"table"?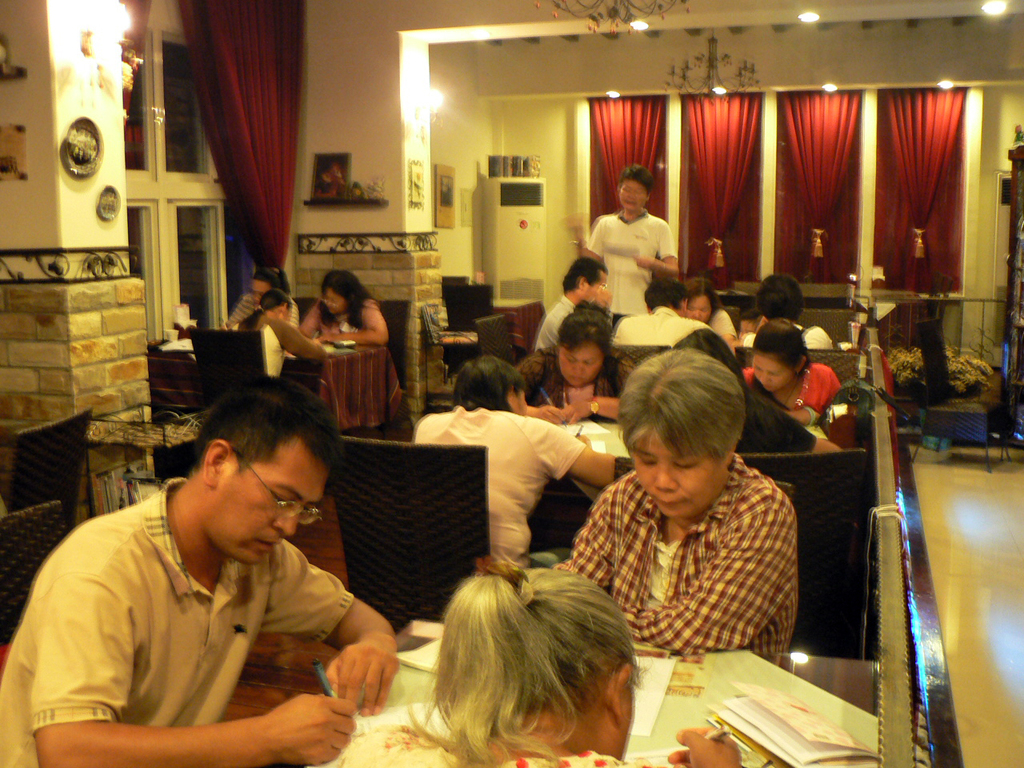
<bbox>150, 329, 390, 438</bbox>
